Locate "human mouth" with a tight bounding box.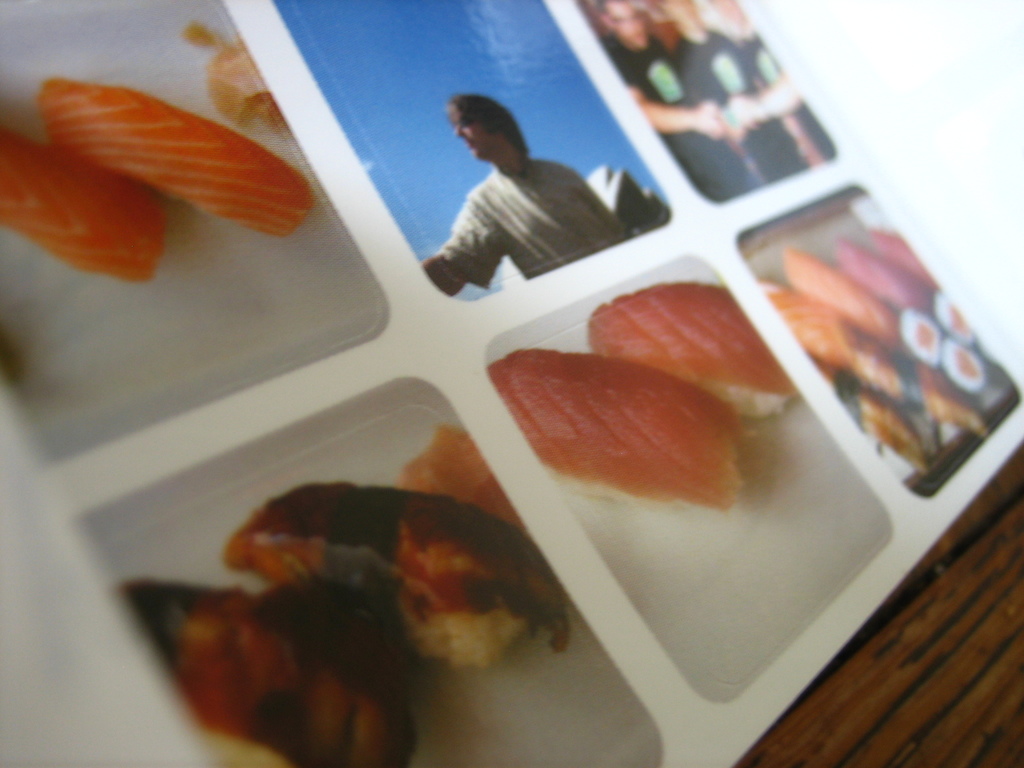
bbox=[637, 33, 644, 42].
